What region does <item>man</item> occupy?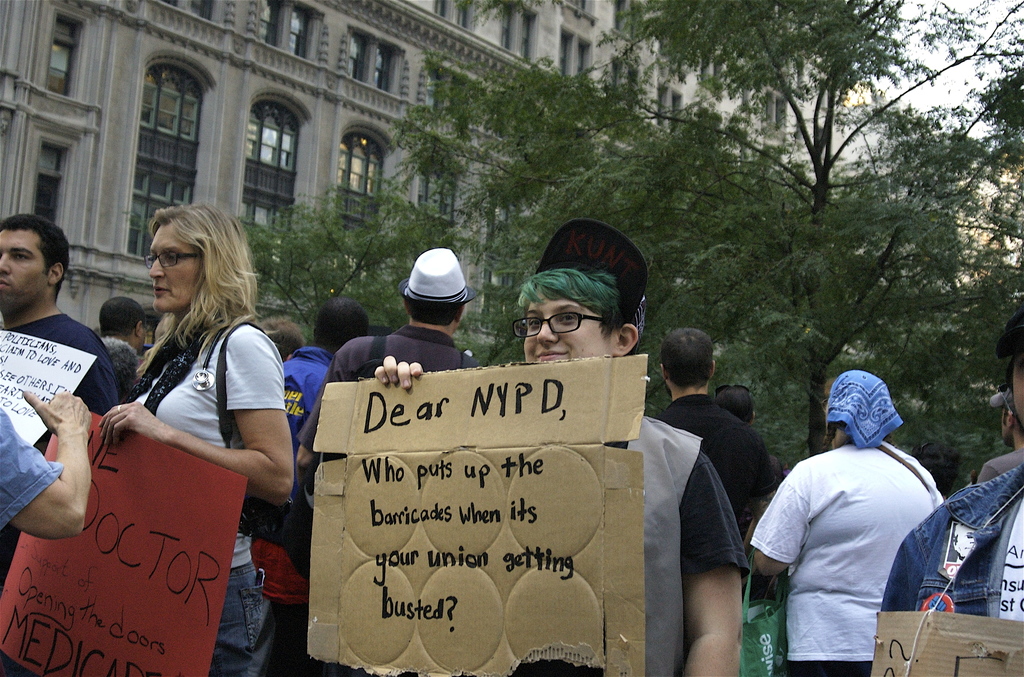
<region>976, 386, 1023, 487</region>.
